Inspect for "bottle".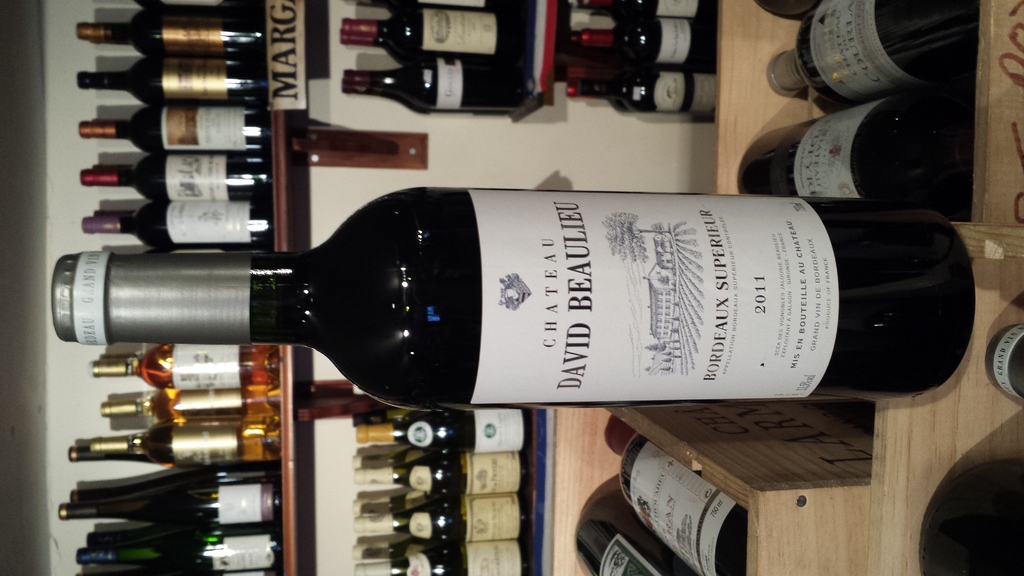
Inspection: (left=980, top=326, right=1023, bottom=396).
